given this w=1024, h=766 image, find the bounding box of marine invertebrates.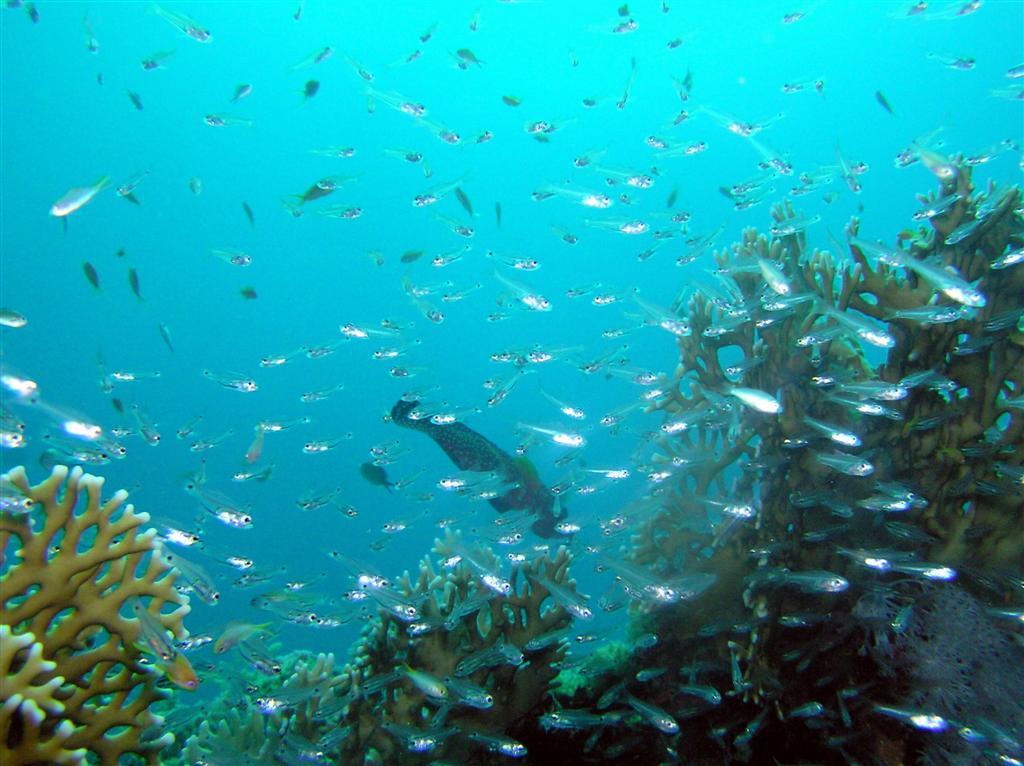
detection(137, 404, 153, 443).
